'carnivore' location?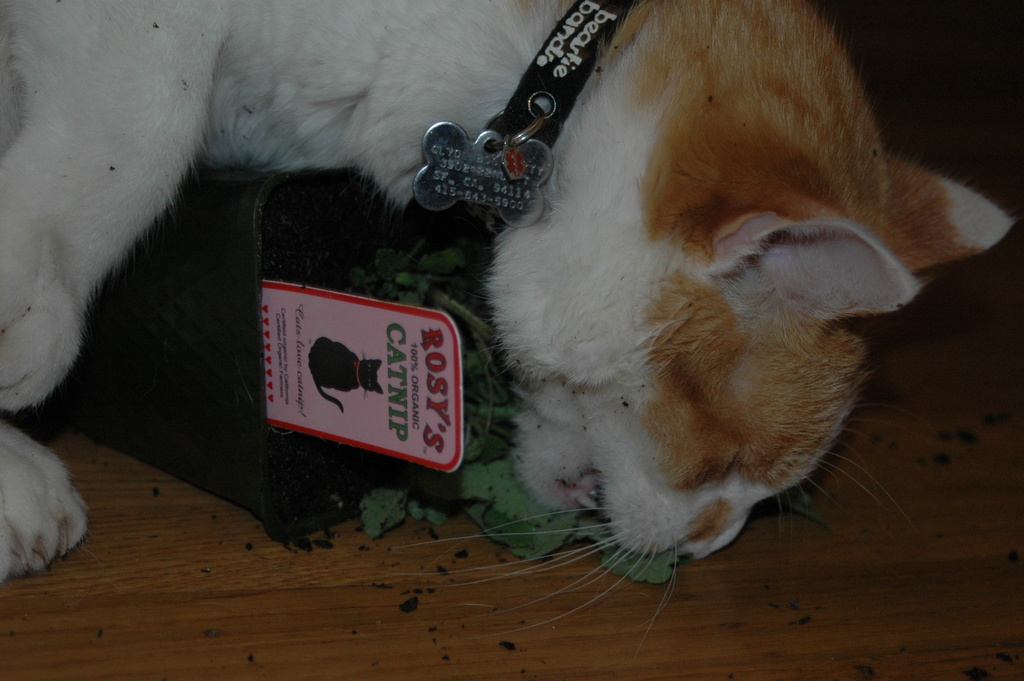
bbox=(301, 333, 385, 419)
